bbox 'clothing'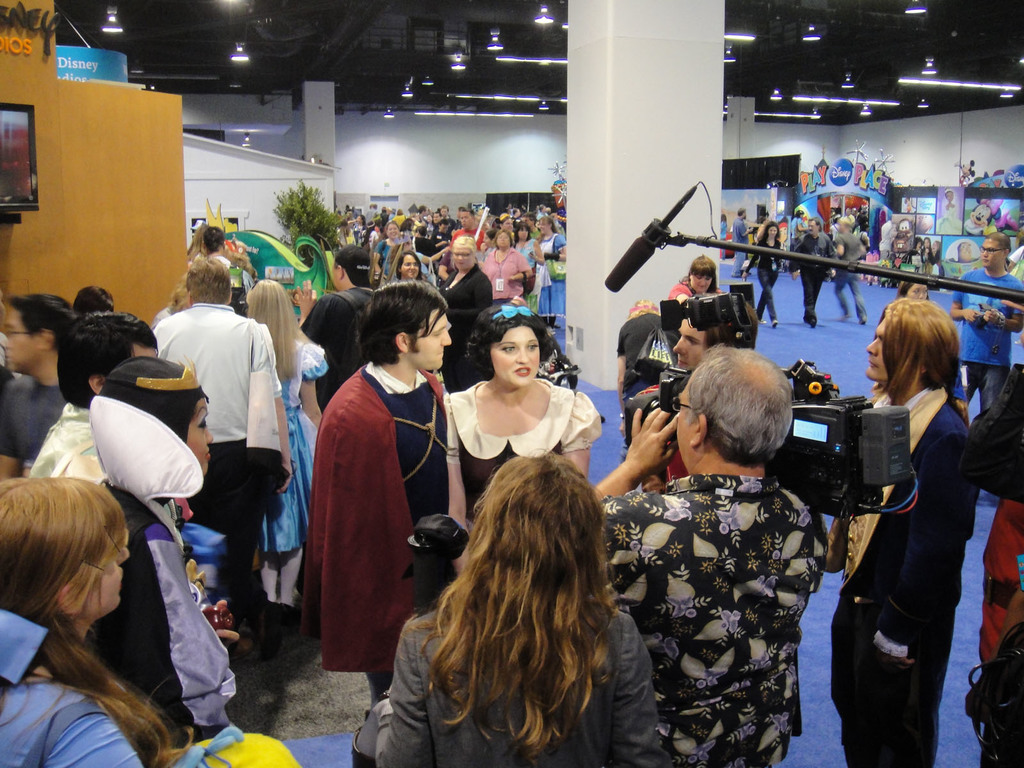
x1=828, y1=229, x2=864, y2=300
